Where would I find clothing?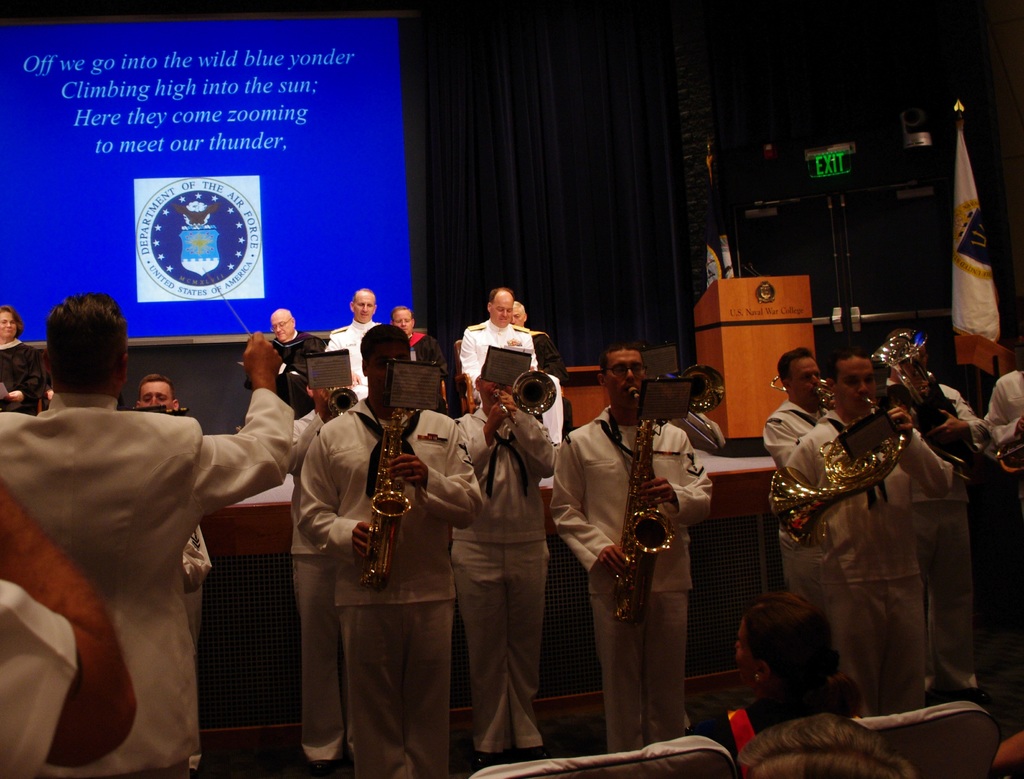
At (746, 398, 863, 703).
